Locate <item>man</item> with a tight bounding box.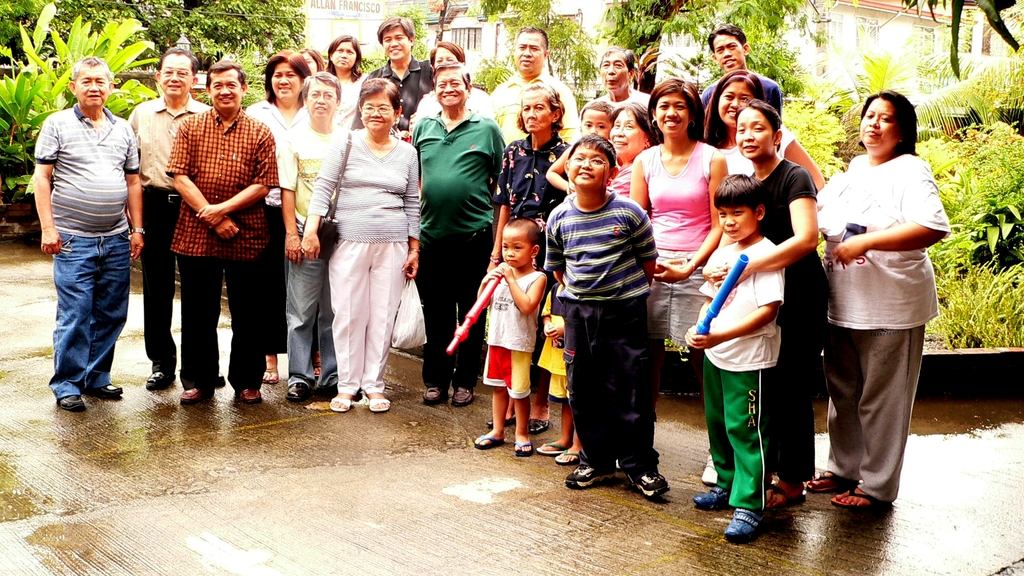
(22, 47, 143, 422).
